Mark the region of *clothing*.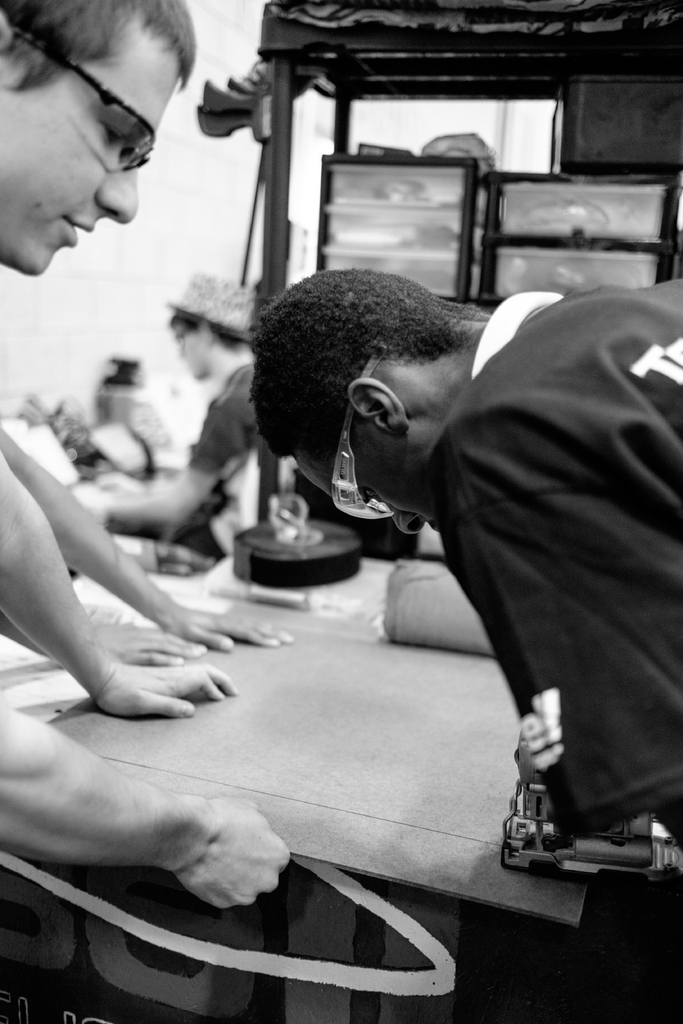
Region: BBox(370, 195, 682, 851).
